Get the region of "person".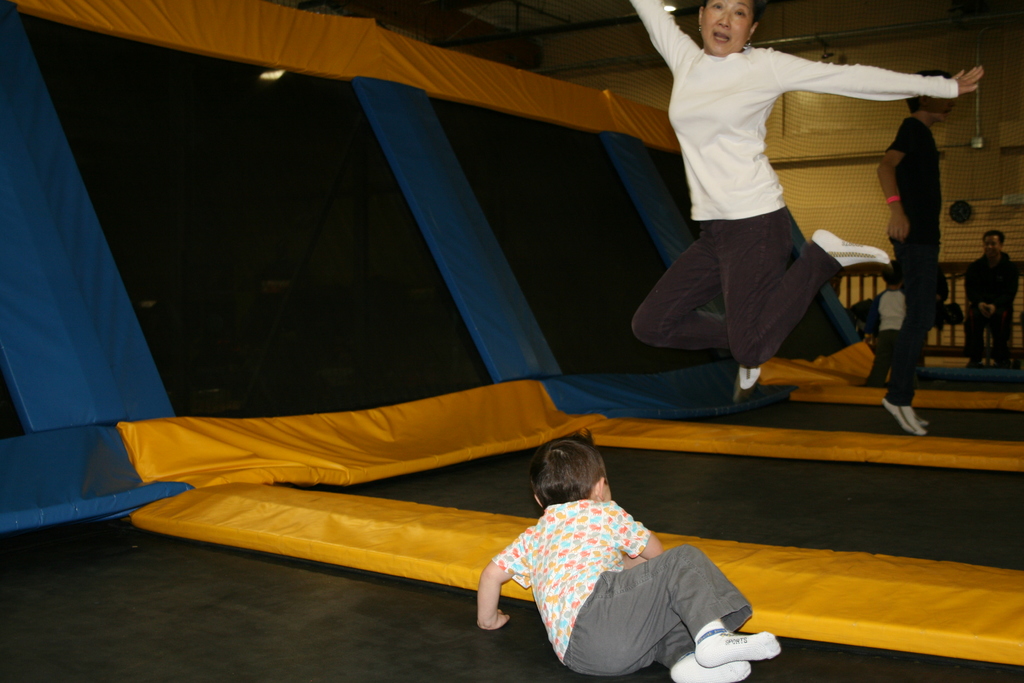
[879,63,971,372].
